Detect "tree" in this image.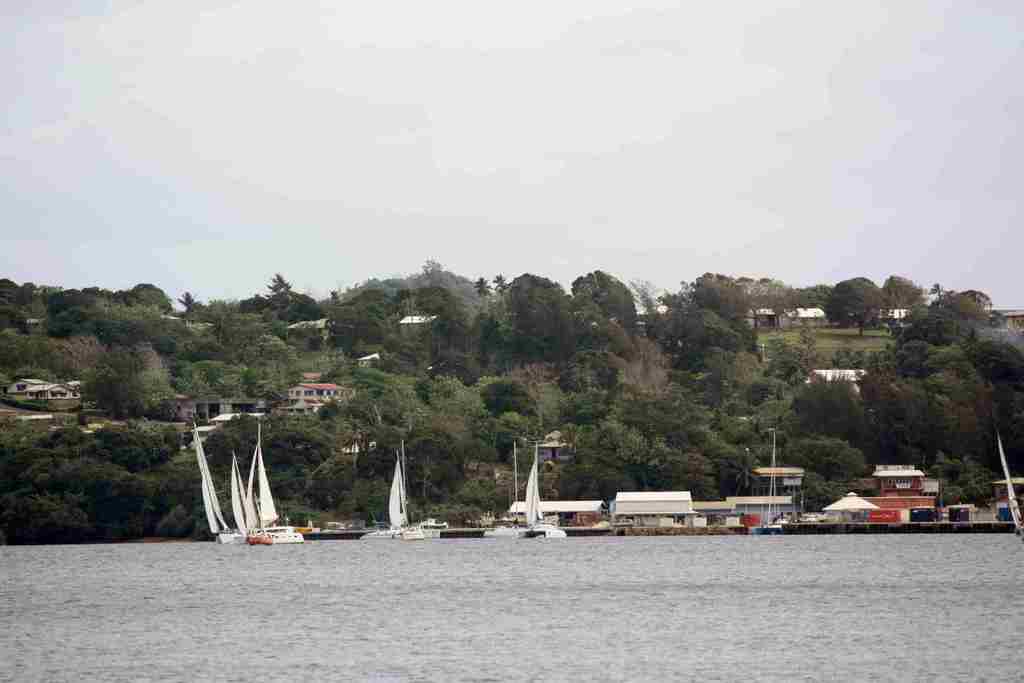
Detection: 77,331,174,422.
